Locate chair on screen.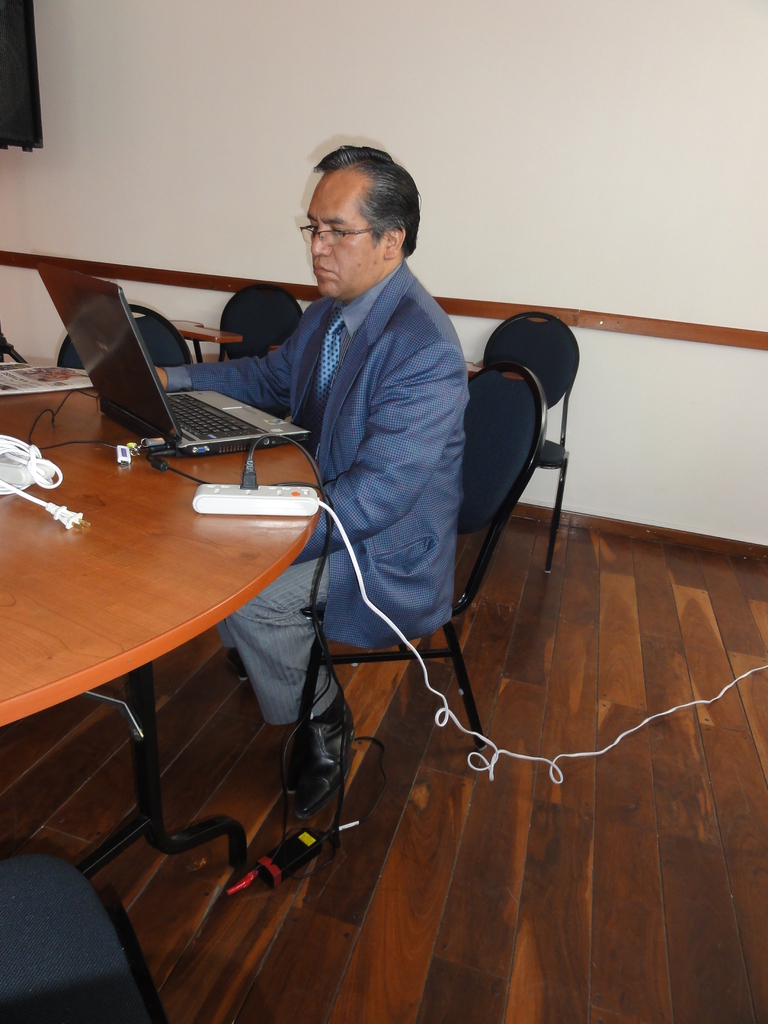
On screen at crop(212, 283, 312, 355).
